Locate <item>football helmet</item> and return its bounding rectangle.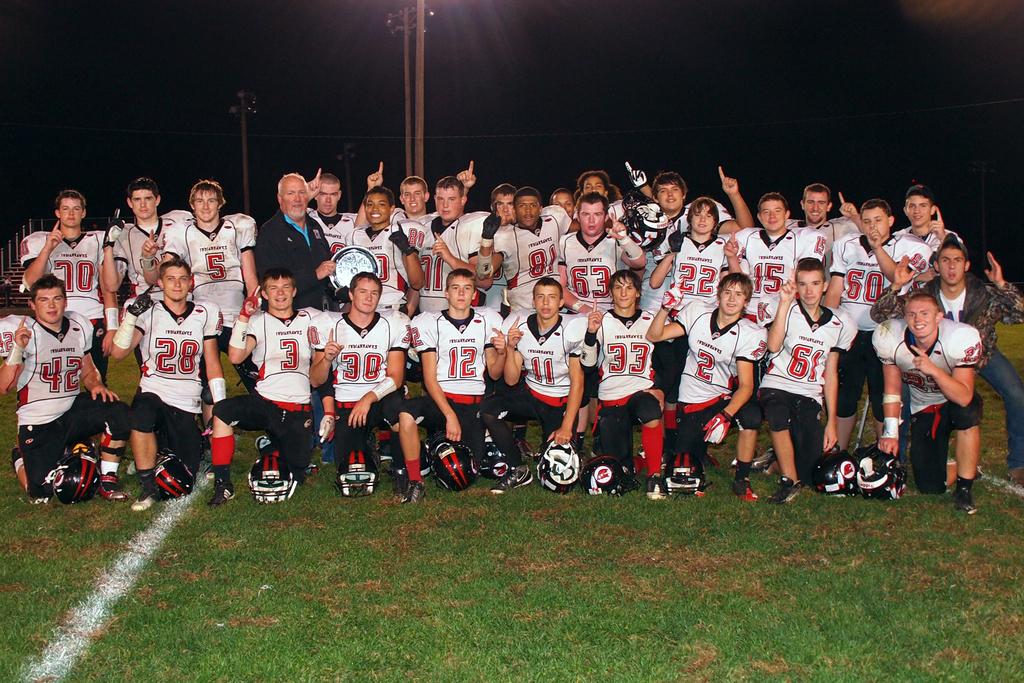
detection(815, 446, 863, 497).
